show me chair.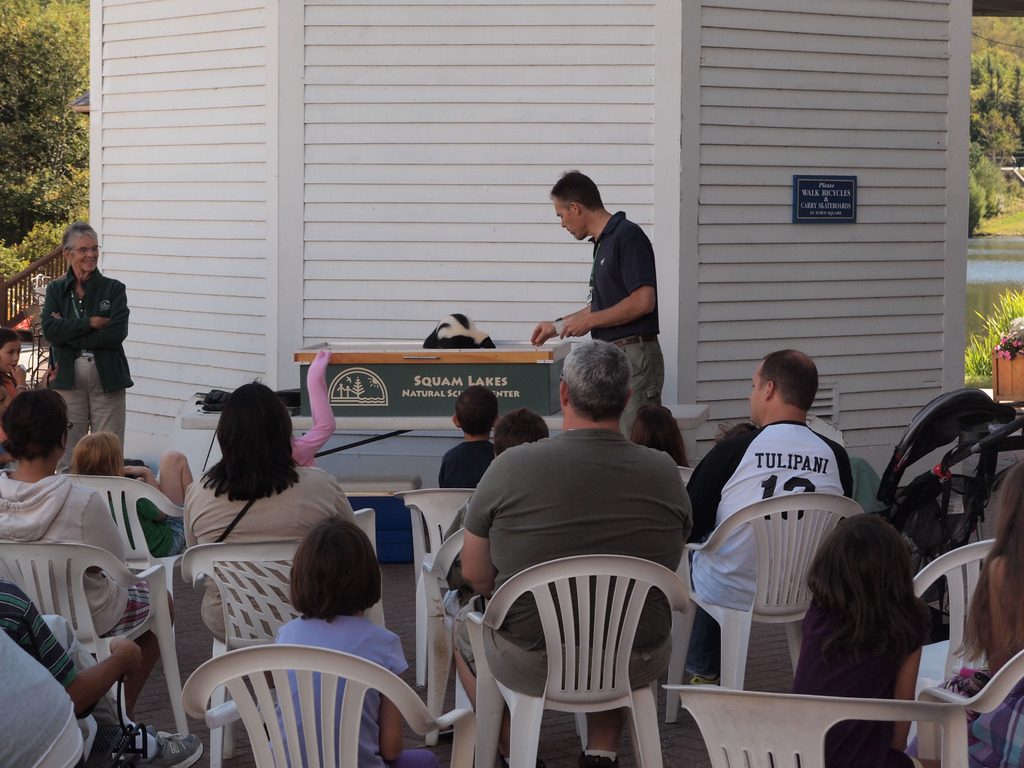
chair is here: (673,462,696,484).
